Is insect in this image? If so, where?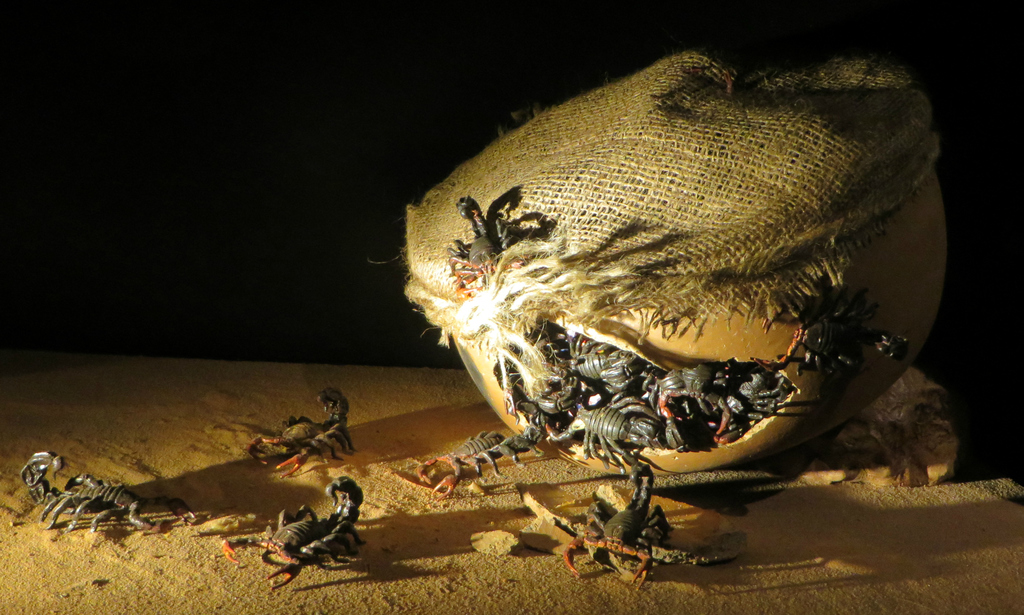
Yes, at <region>413, 433, 544, 496</region>.
